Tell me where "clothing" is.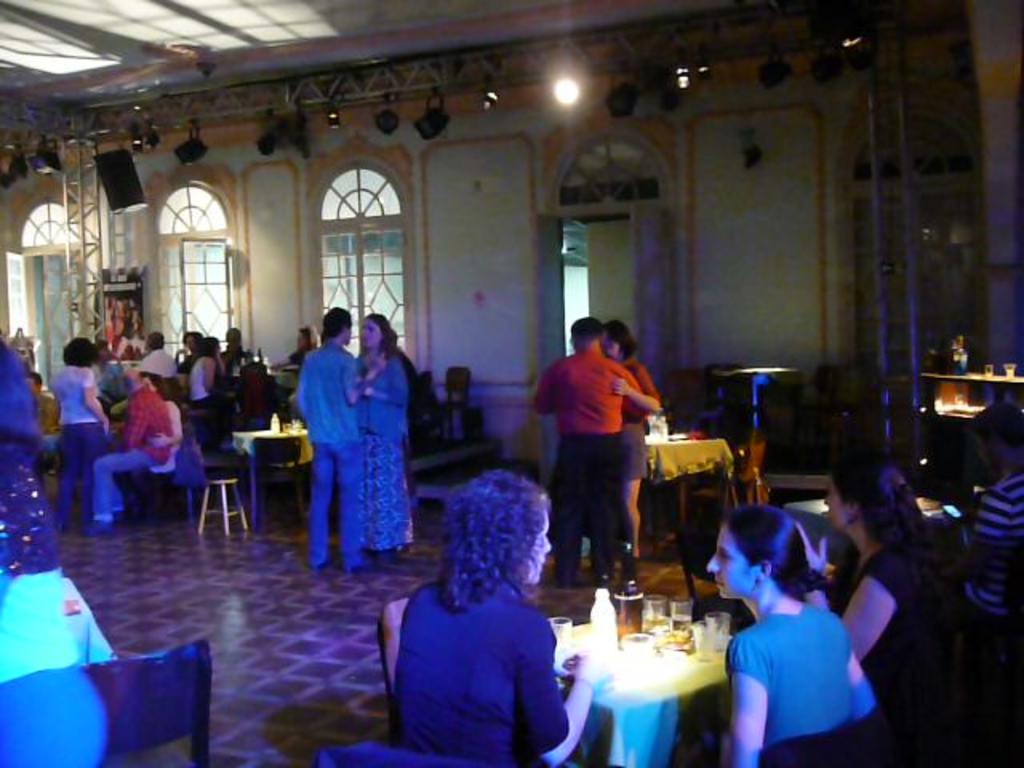
"clothing" is at (left=722, top=600, right=856, bottom=766).
